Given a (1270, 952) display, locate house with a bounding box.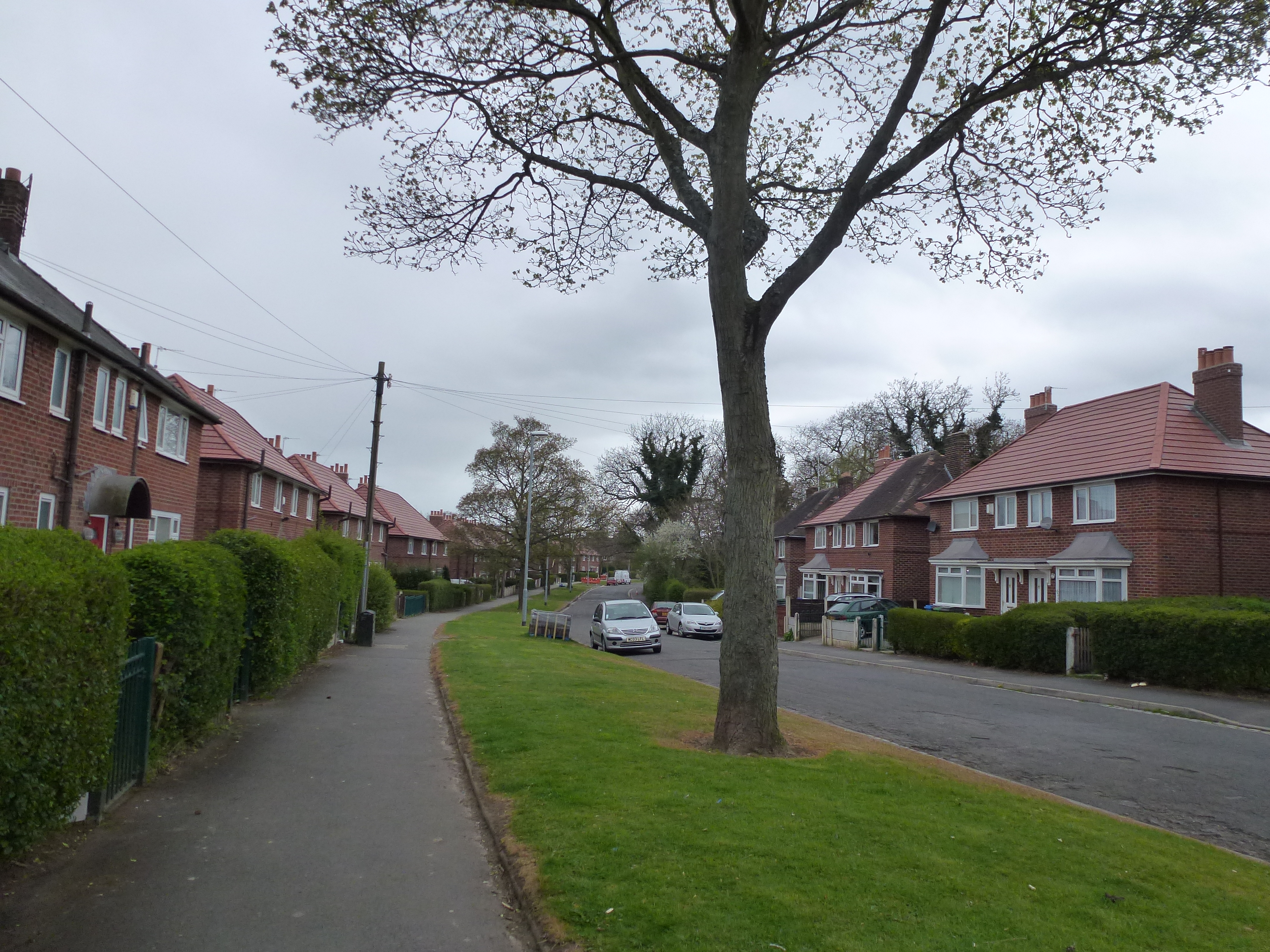
Located: crop(105, 140, 131, 170).
